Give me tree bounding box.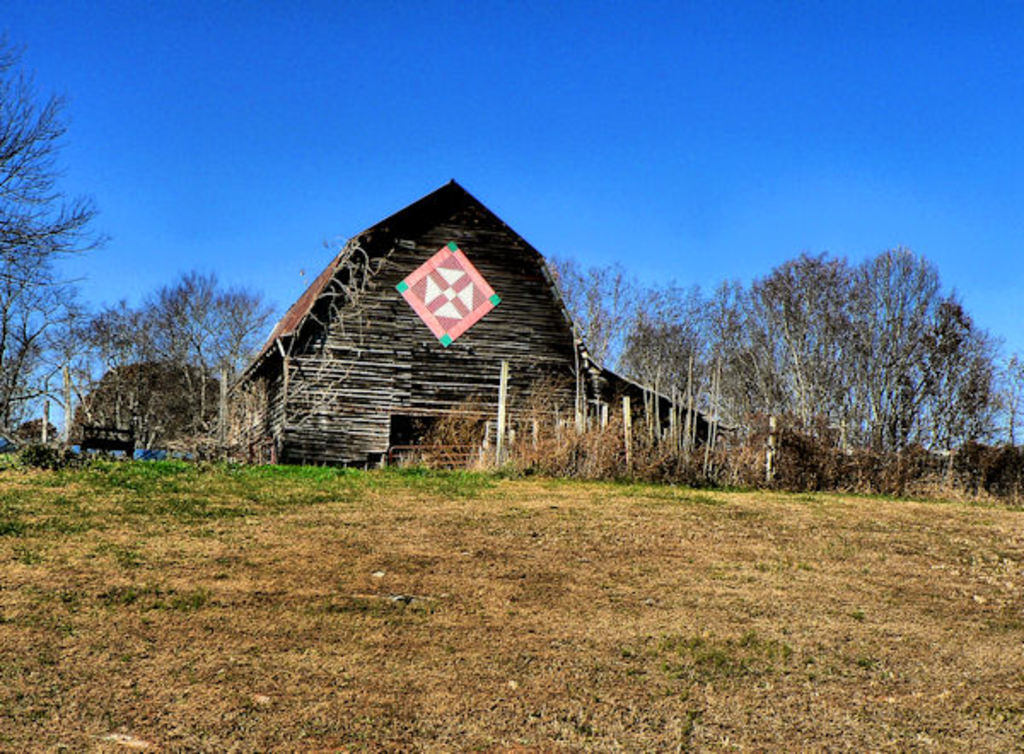
7:61:102:447.
